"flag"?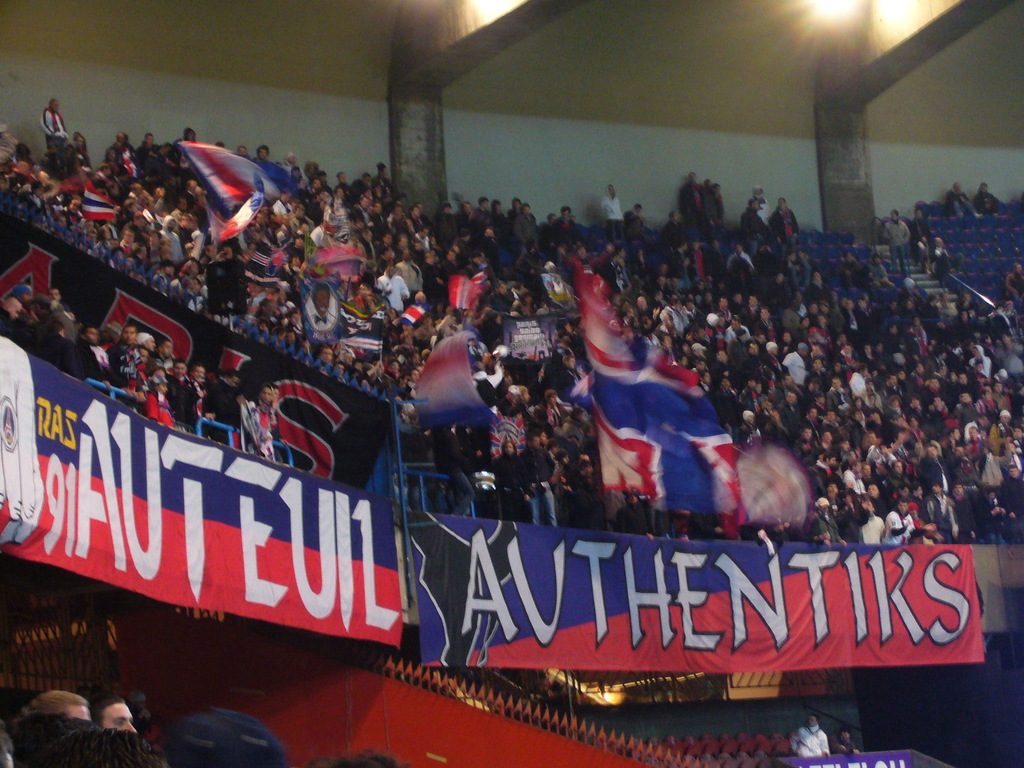
x1=398, y1=294, x2=433, y2=326
